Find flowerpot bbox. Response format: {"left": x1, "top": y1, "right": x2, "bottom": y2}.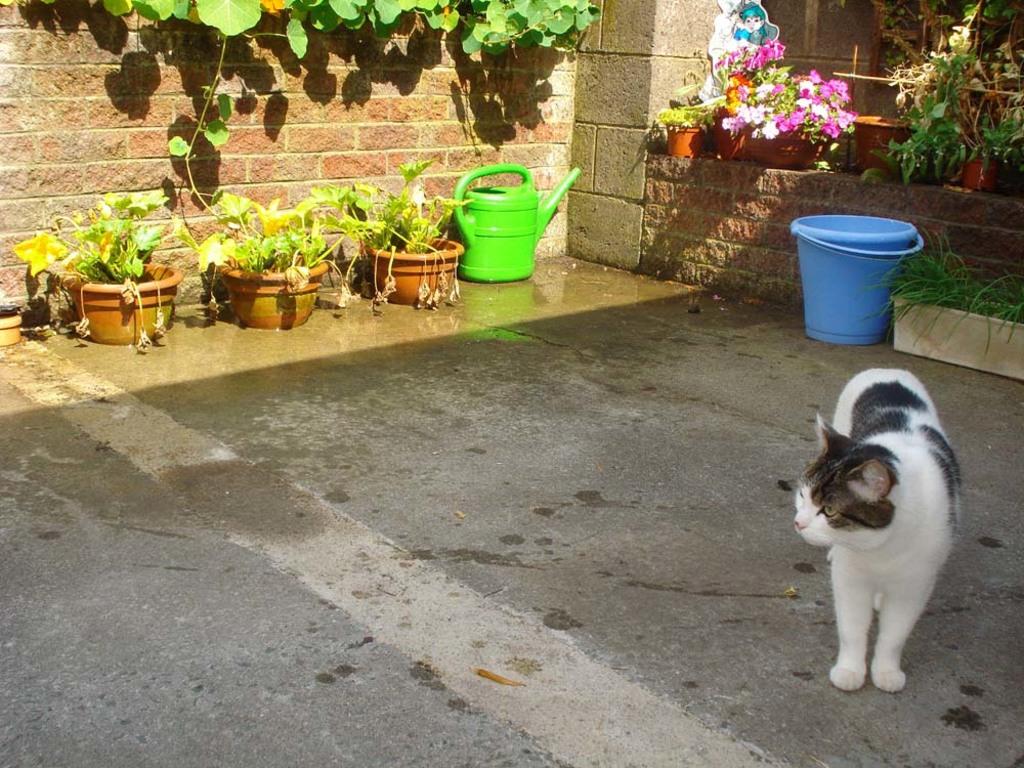
{"left": 714, "top": 120, "right": 833, "bottom": 171}.
